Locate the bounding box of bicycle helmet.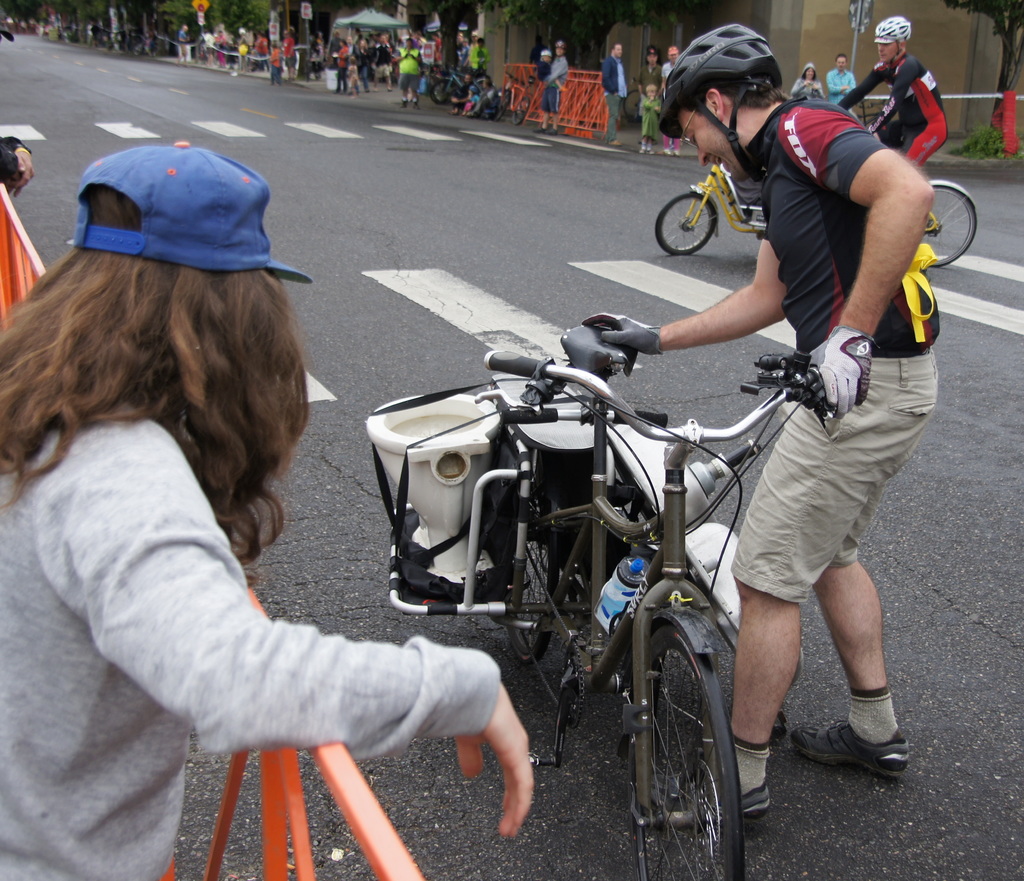
Bounding box: (x1=659, y1=24, x2=788, y2=168).
